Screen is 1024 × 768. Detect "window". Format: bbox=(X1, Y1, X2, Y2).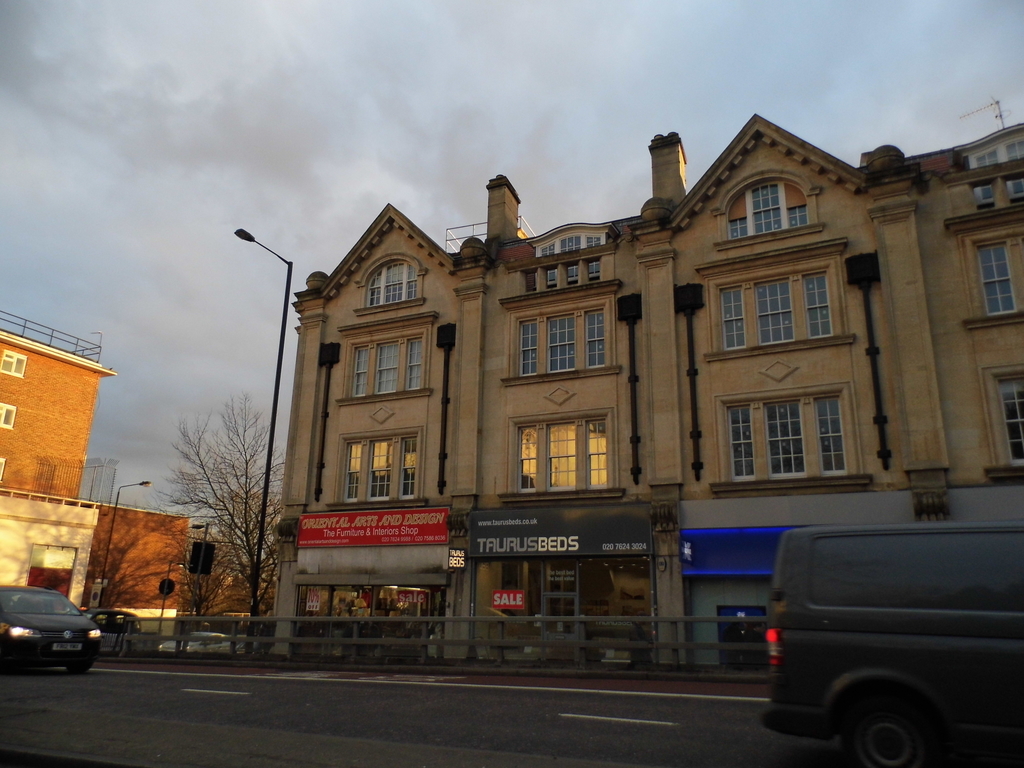
bbox=(2, 348, 23, 378).
